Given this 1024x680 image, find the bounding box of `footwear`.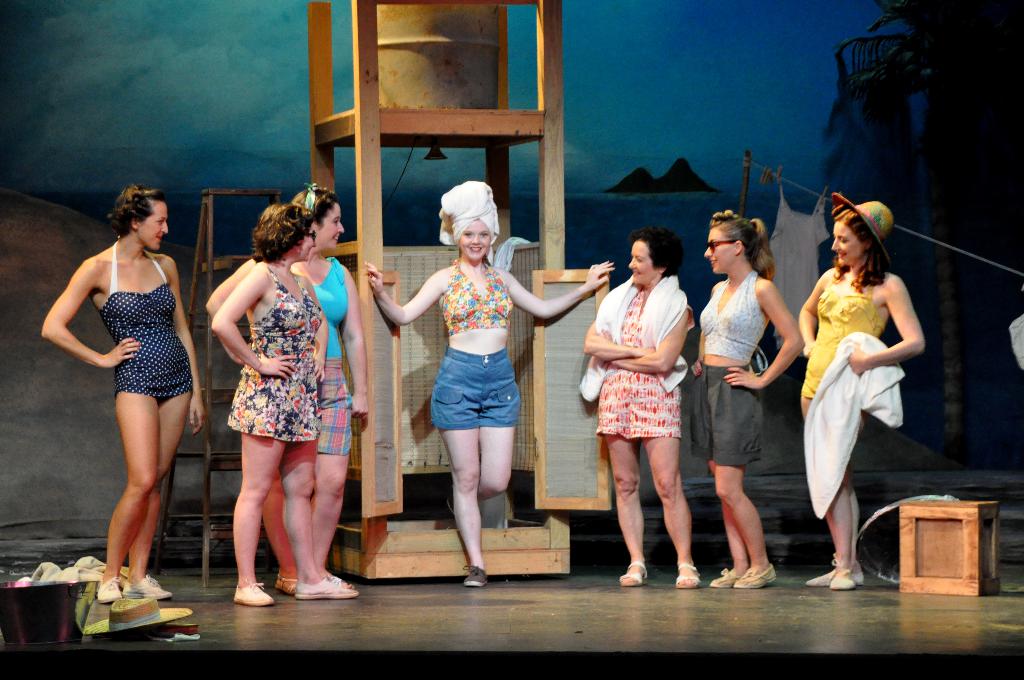
bbox=(675, 560, 695, 585).
